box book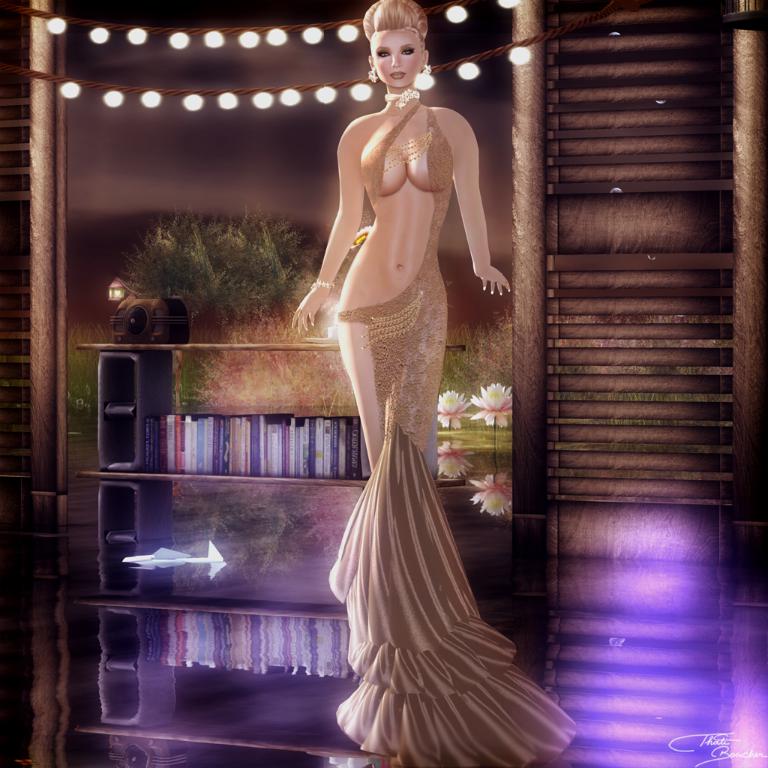
pyautogui.locateOnScreen(283, 416, 305, 479)
